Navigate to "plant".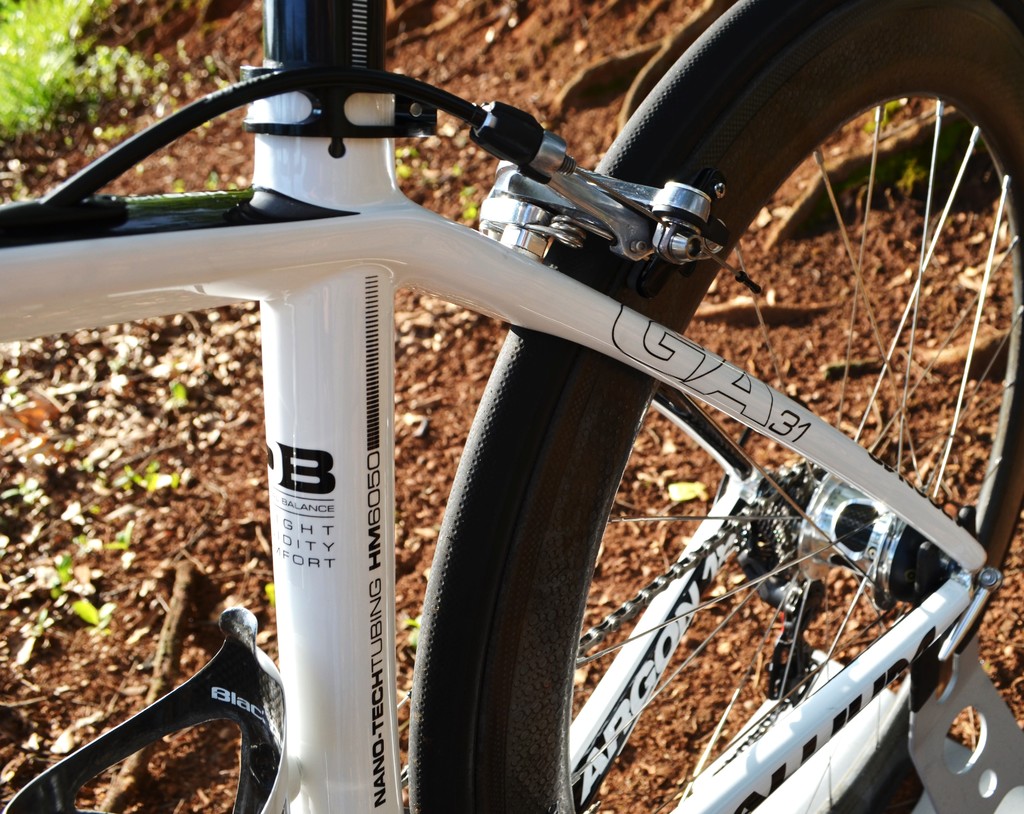
Navigation target: Rect(460, 187, 485, 219).
